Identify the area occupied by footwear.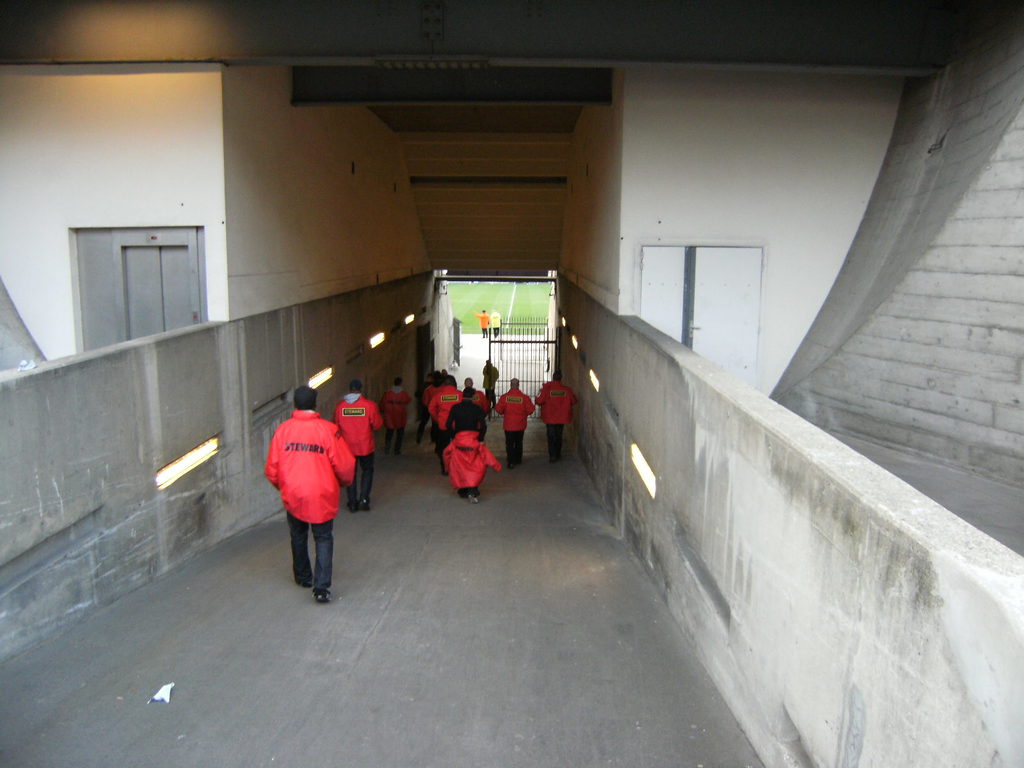
Area: (x1=481, y1=335, x2=485, y2=337).
